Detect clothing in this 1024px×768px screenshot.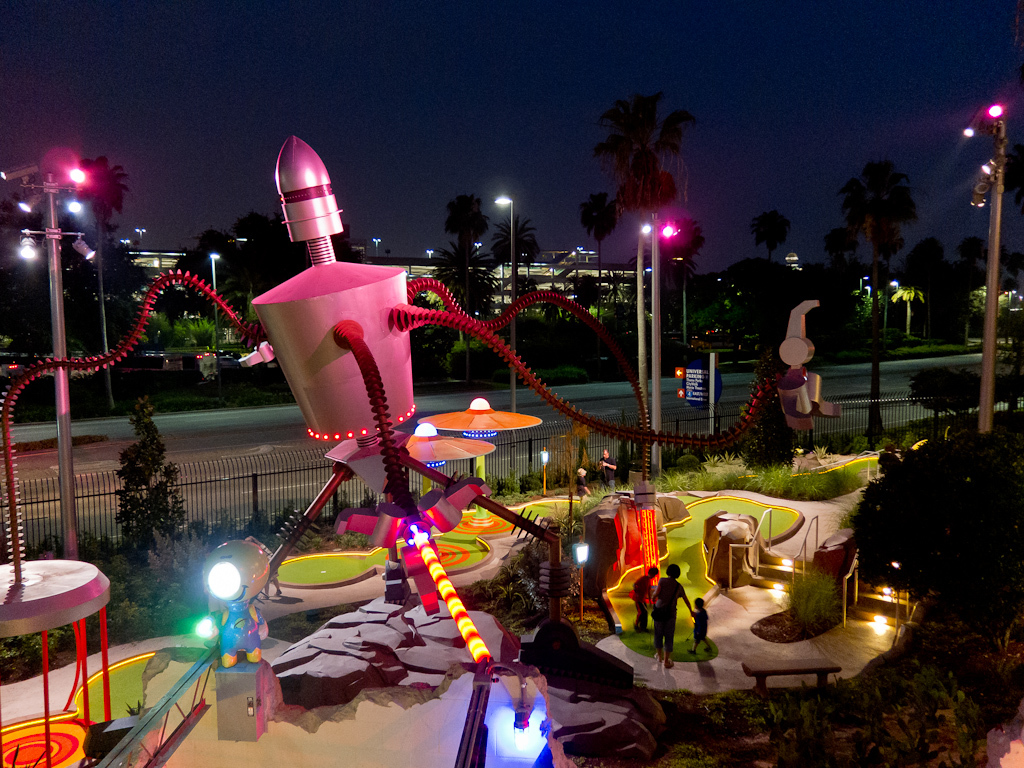
Detection: <box>632,567,646,618</box>.
